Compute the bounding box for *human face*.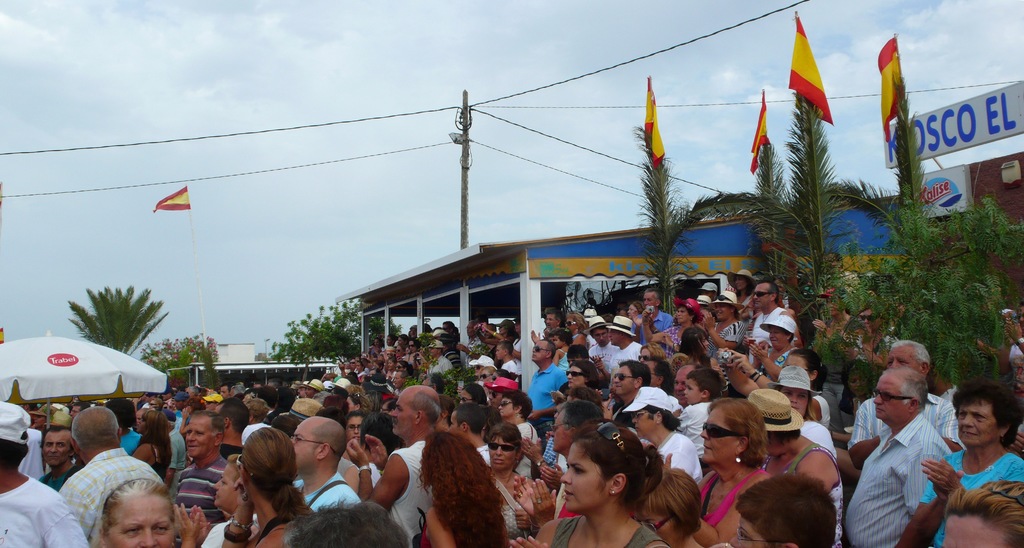
l=615, t=303, r=625, b=314.
